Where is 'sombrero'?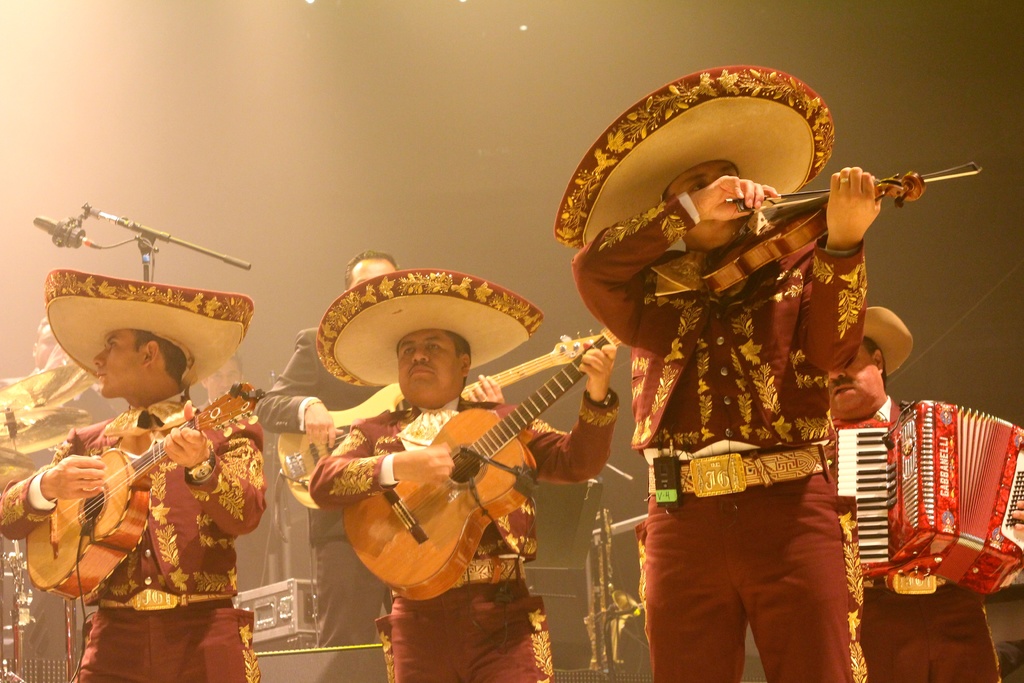
(left=315, top=267, right=545, bottom=388).
